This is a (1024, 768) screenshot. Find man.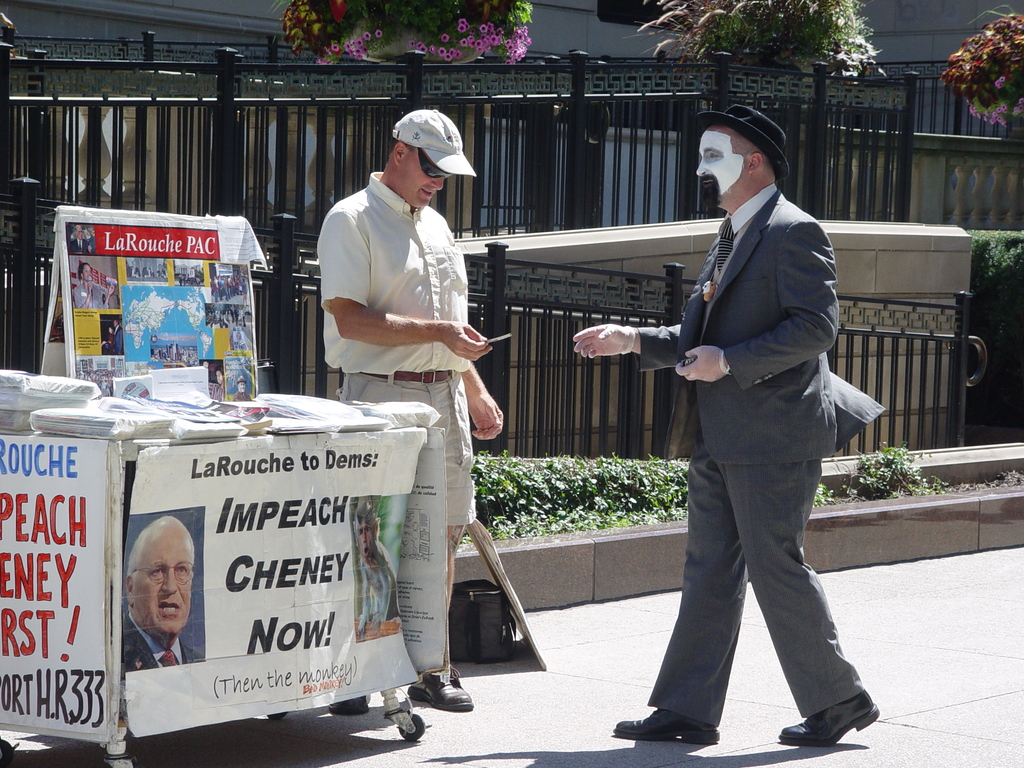
Bounding box: crop(319, 108, 508, 708).
